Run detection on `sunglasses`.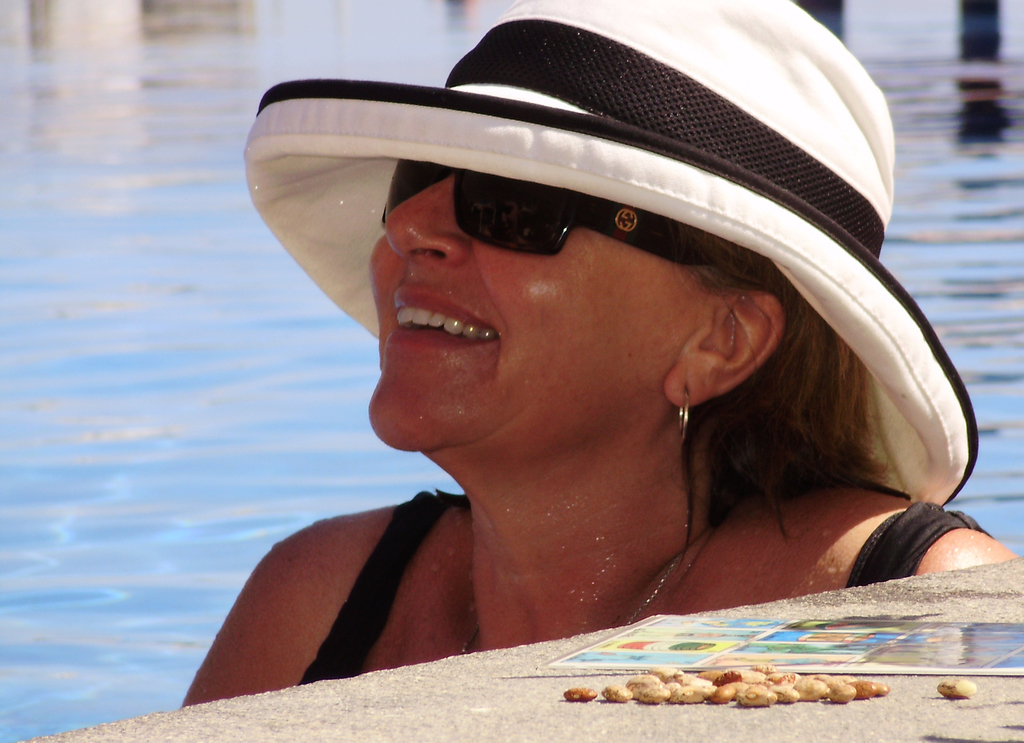
Result: (x1=376, y1=154, x2=724, y2=270).
